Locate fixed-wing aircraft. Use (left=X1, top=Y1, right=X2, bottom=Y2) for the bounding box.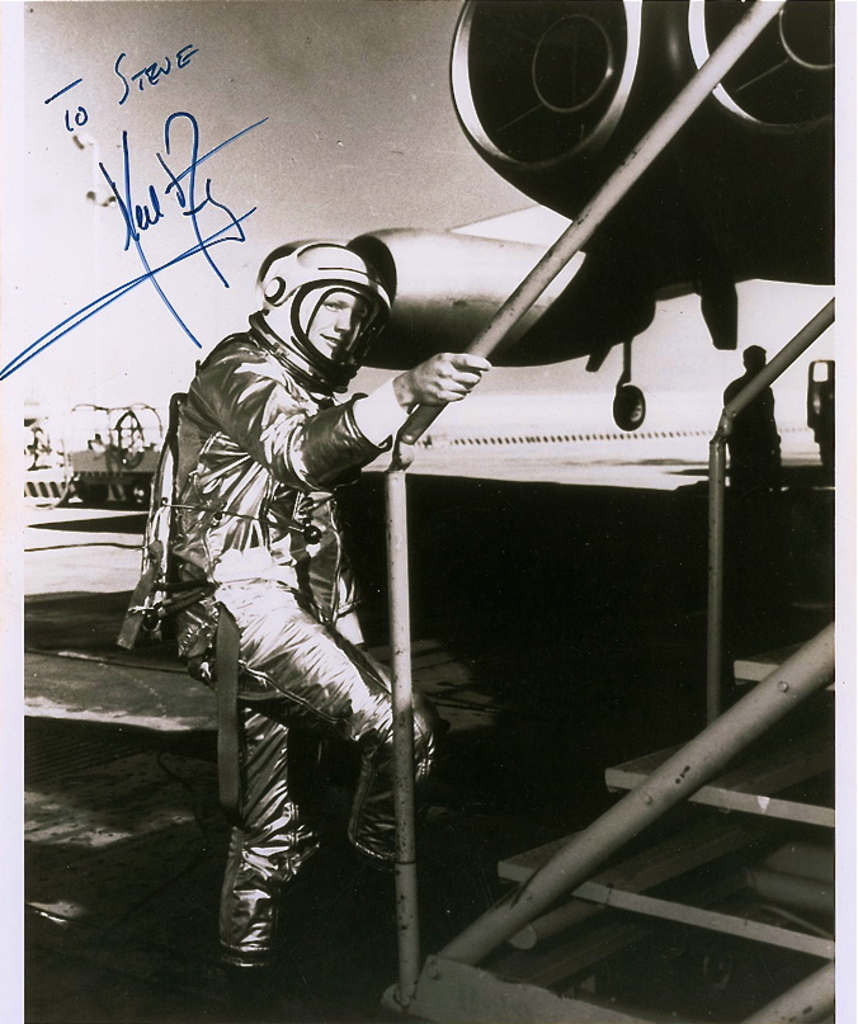
(left=344, top=0, right=835, bottom=434).
